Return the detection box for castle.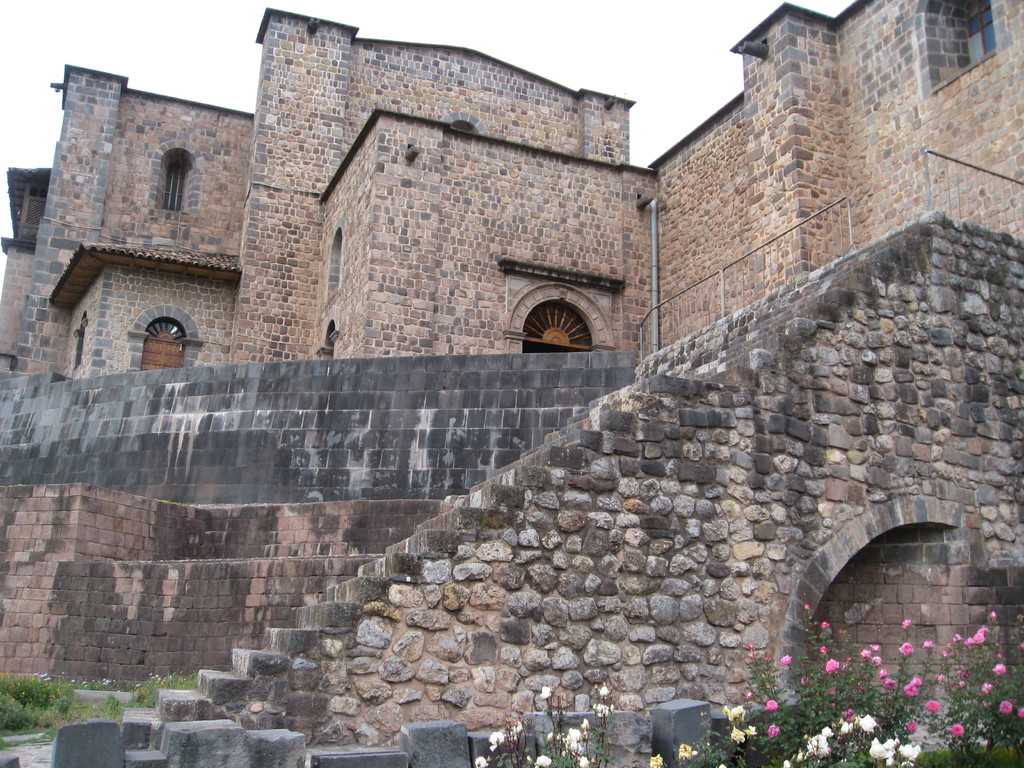
x1=28, y1=0, x2=1014, y2=688.
